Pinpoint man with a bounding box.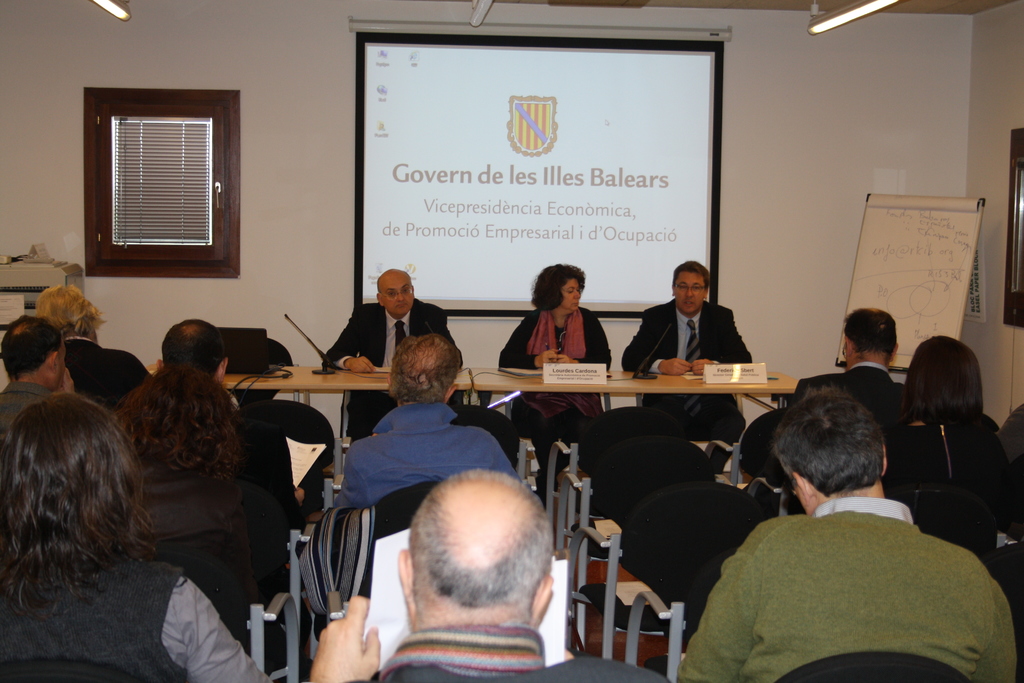
rect(622, 261, 756, 445).
